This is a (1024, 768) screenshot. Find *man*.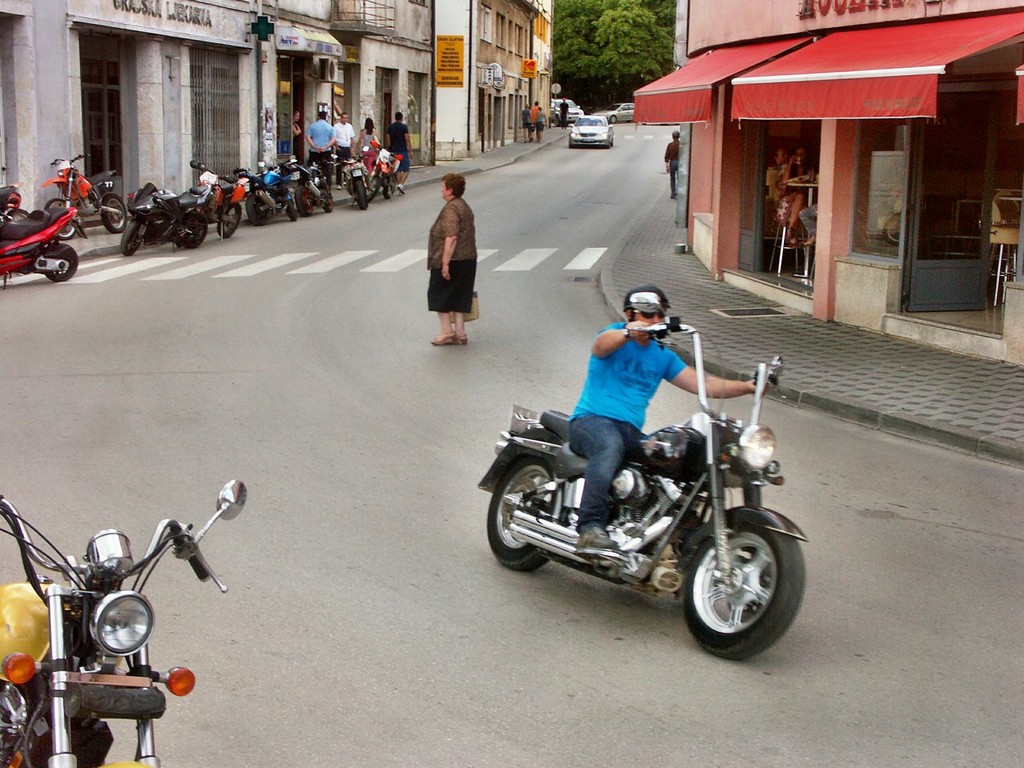
Bounding box: <region>333, 111, 356, 168</region>.
